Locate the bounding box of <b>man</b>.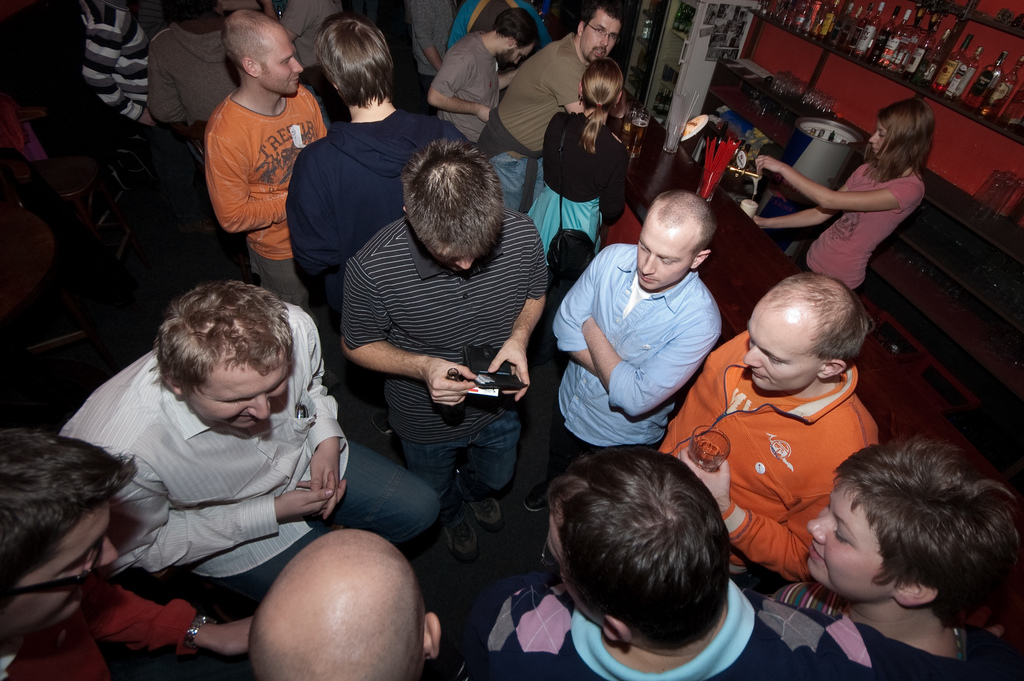
Bounding box: 483/439/797/680.
